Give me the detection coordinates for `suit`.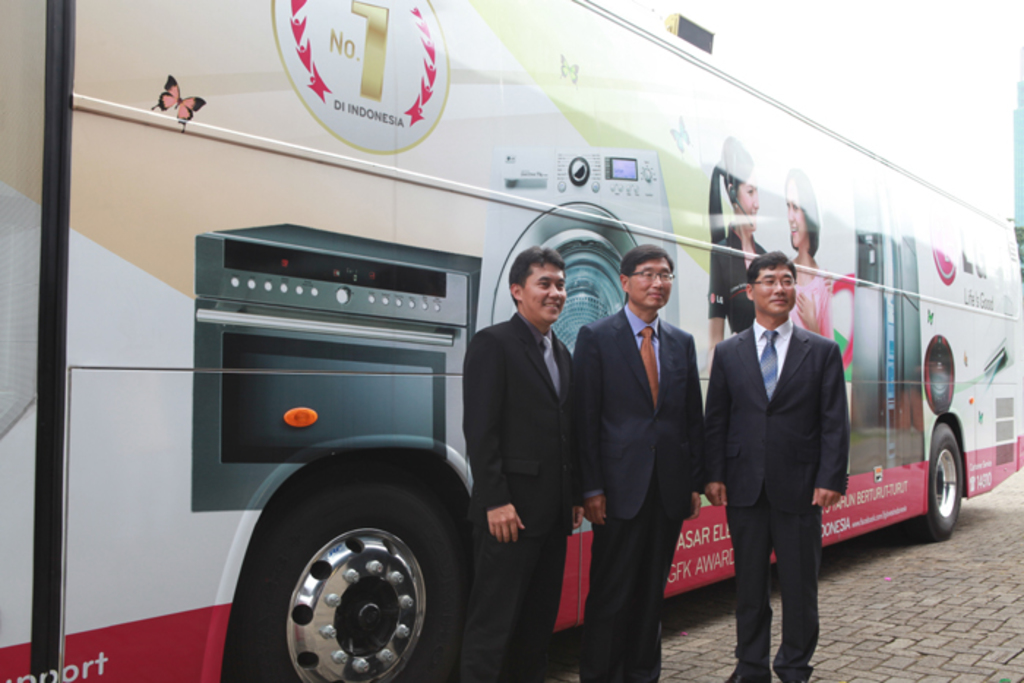
bbox(572, 295, 709, 682).
